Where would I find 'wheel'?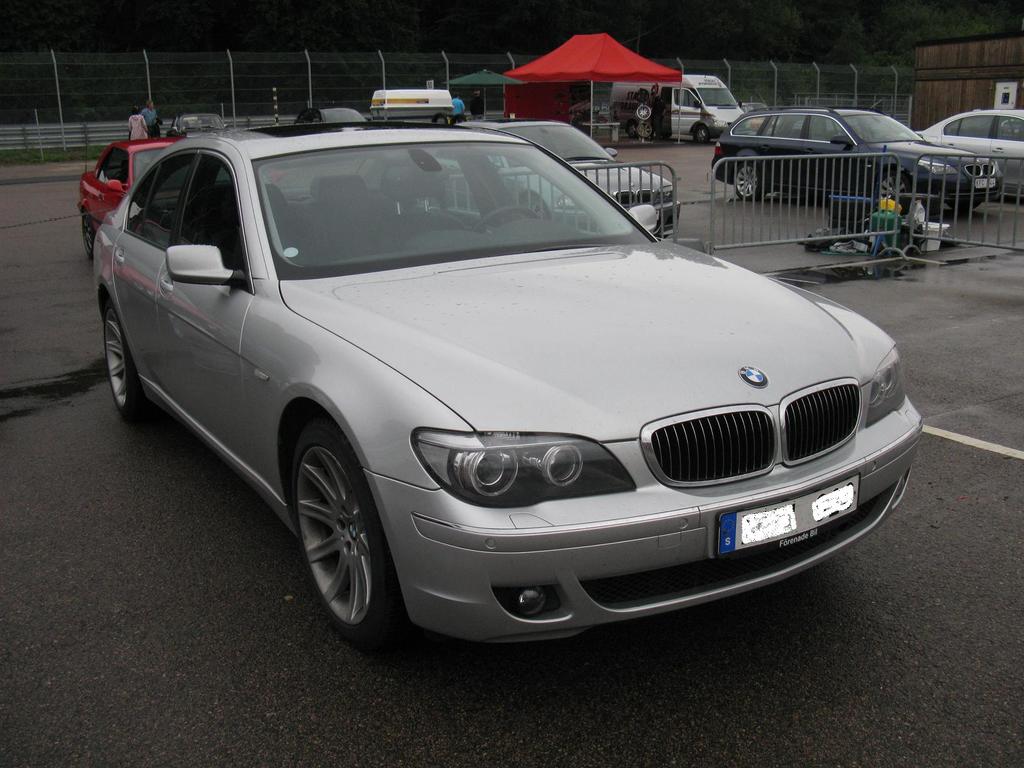
At locate(636, 87, 648, 107).
